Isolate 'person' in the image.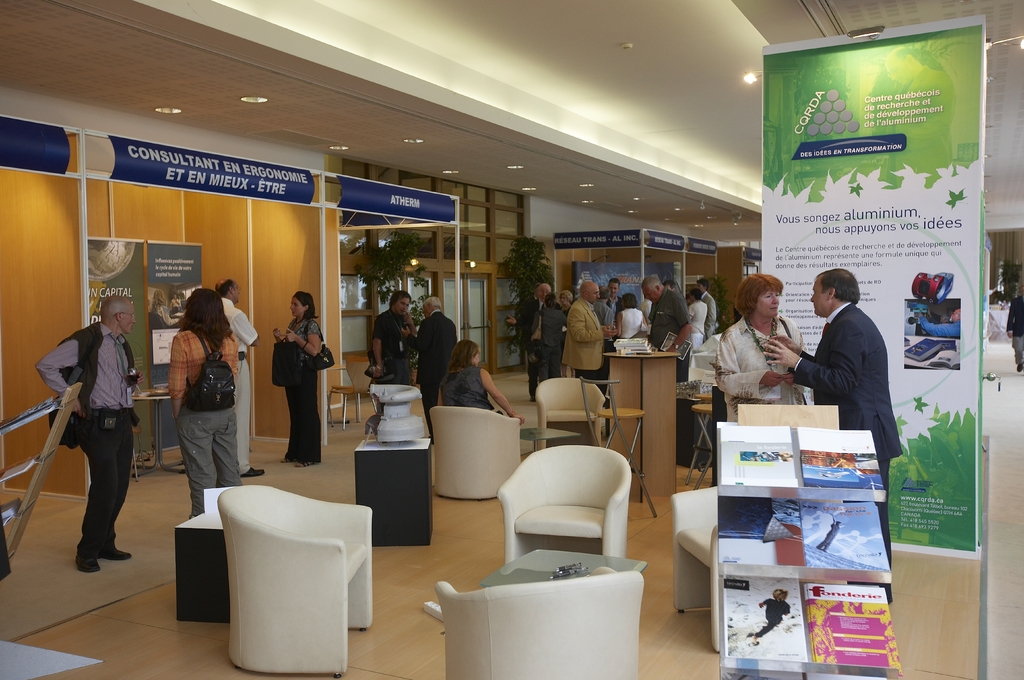
Isolated region: region(684, 289, 707, 373).
